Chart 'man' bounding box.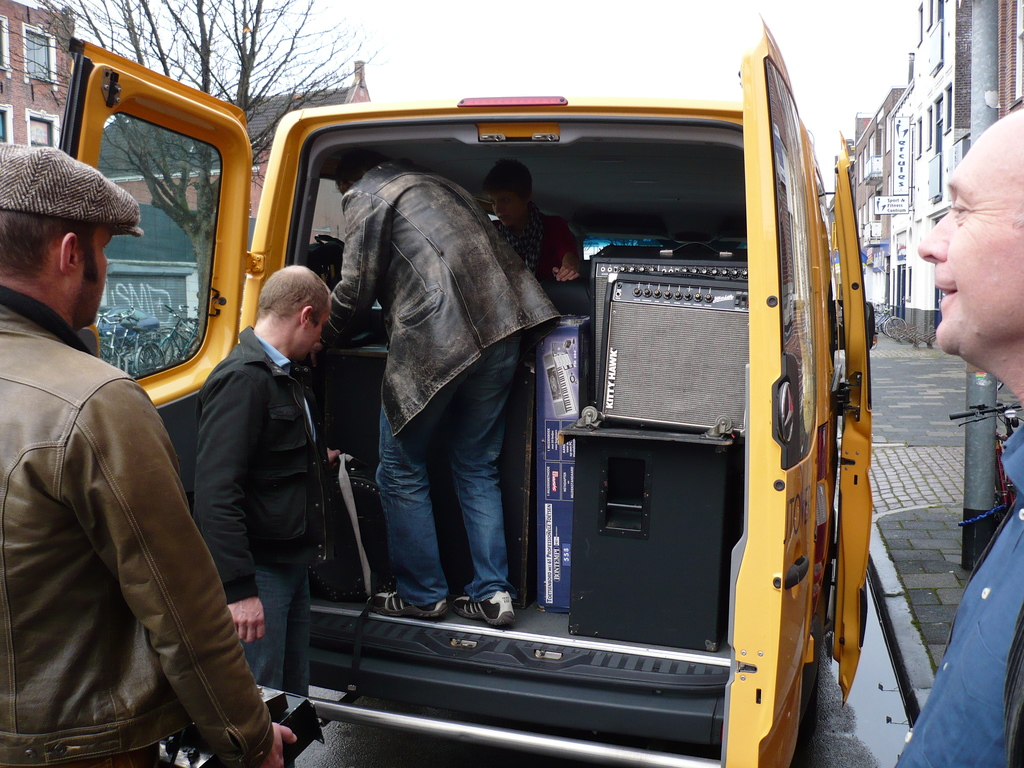
Charted: <box>323,150,566,627</box>.
